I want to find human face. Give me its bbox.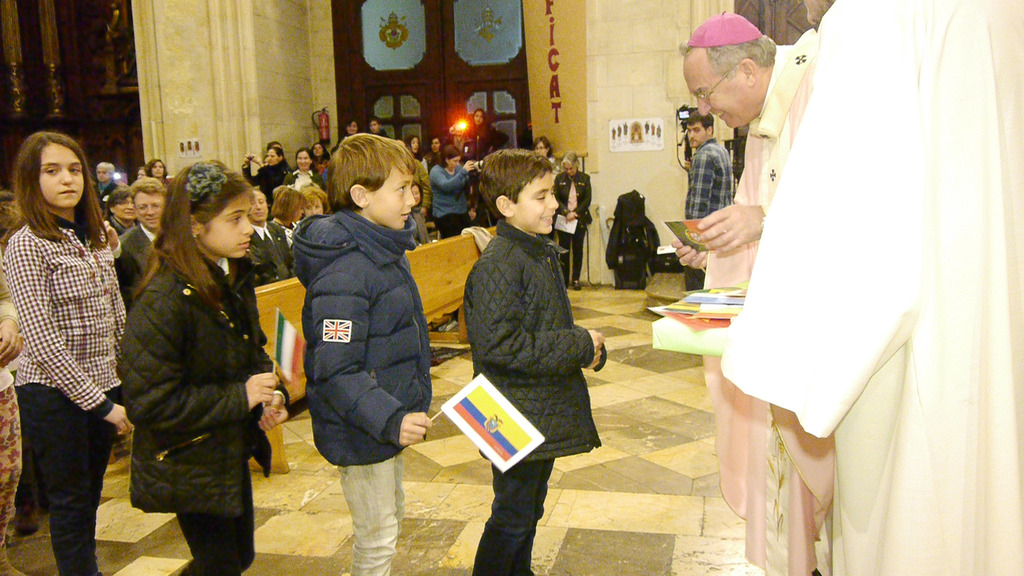
l=132, t=188, r=167, b=233.
